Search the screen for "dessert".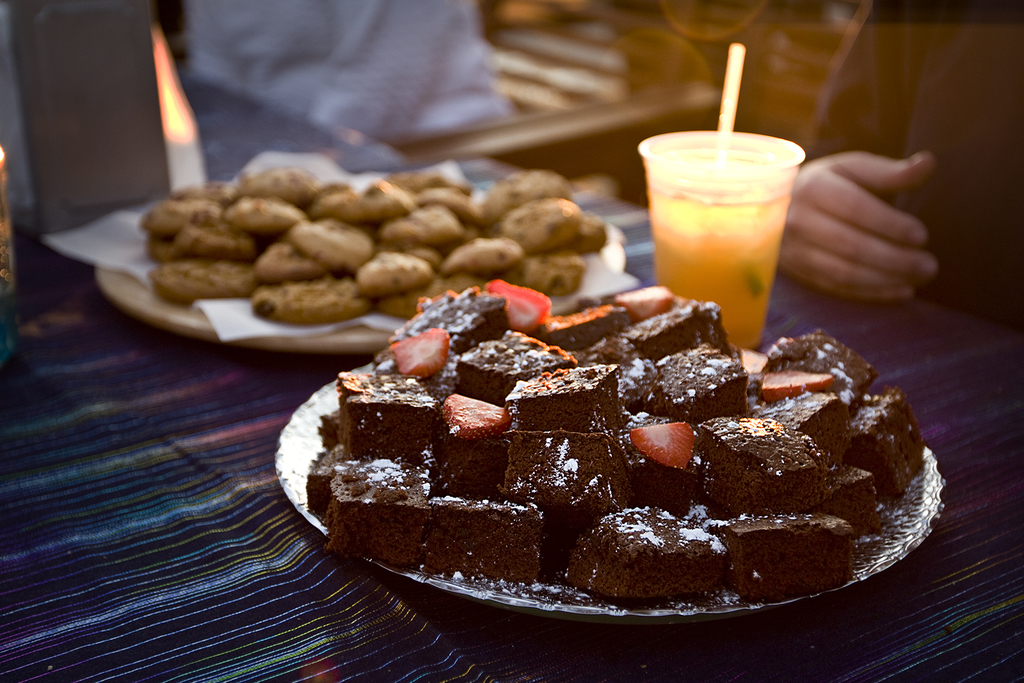
Found at rect(232, 202, 292, 234).
